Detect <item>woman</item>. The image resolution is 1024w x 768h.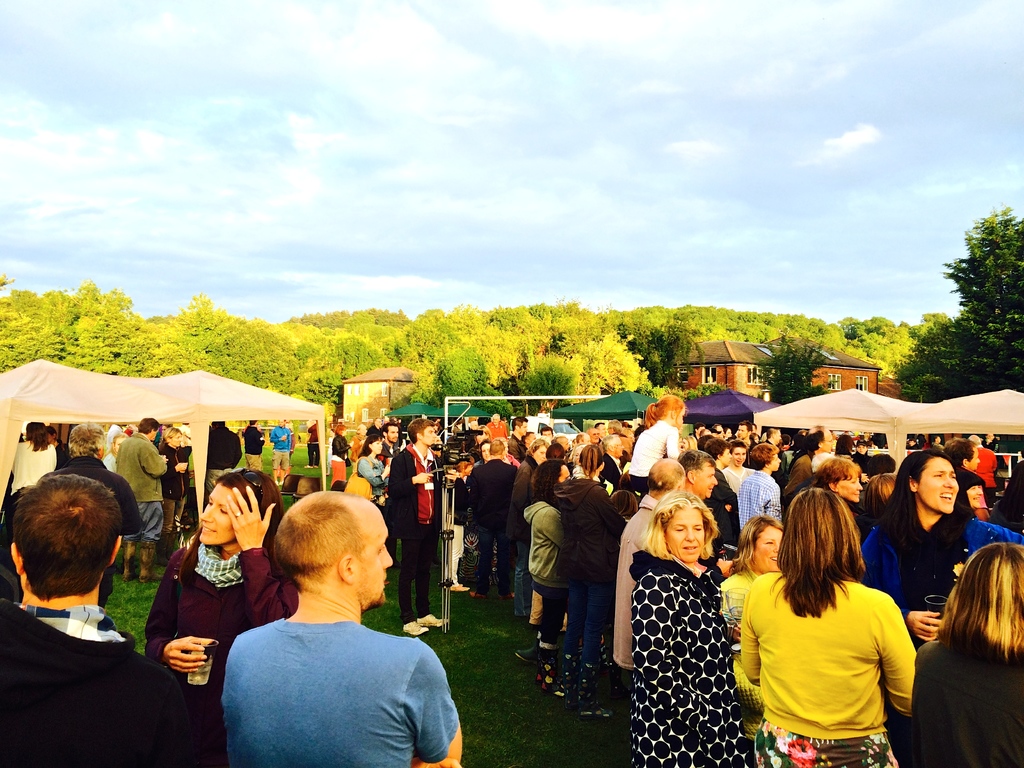
x1=355 y1=428 x2=391 y2=502.
